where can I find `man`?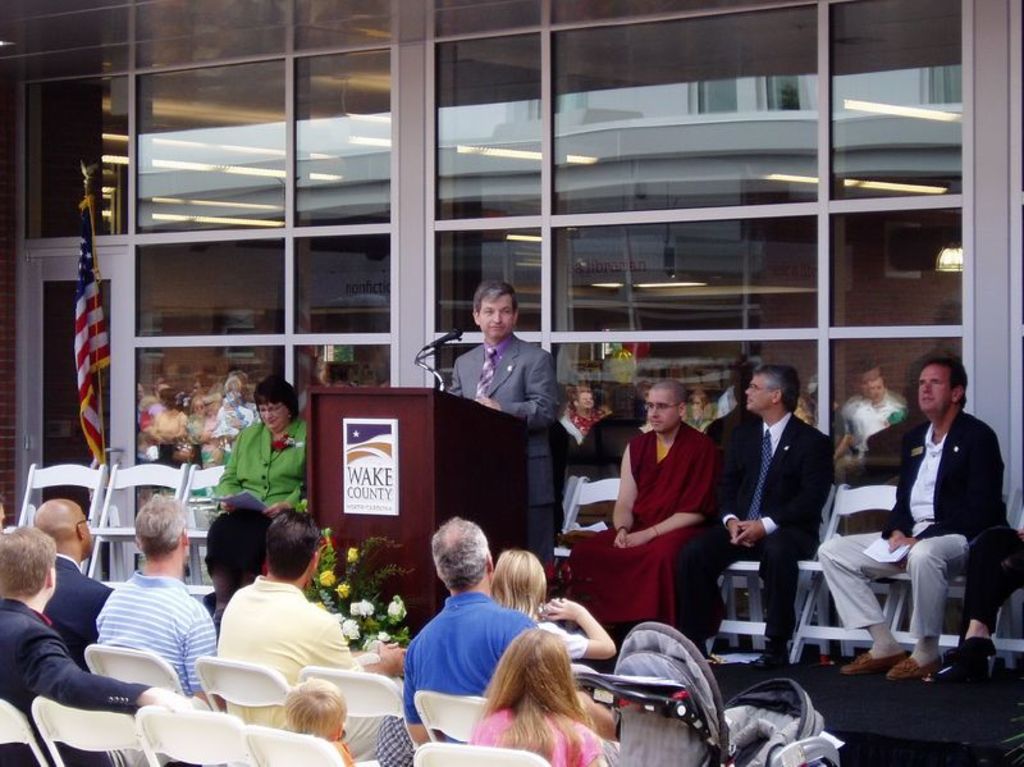
You can find it at <region>819, 359, 1010, 684</region>.
